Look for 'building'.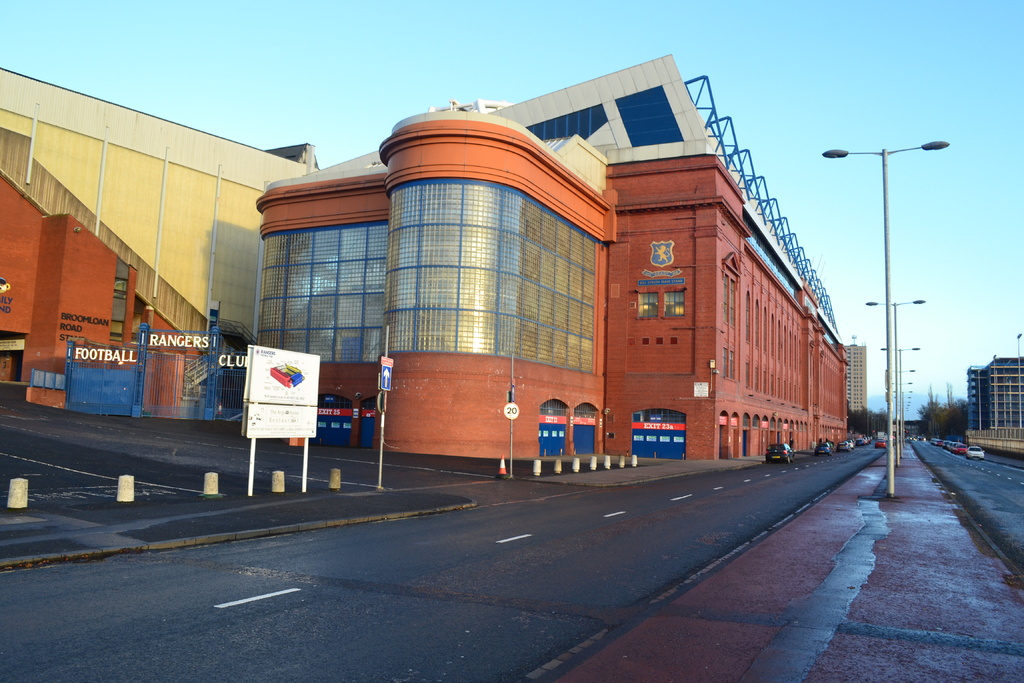
Found: 969, 356, 1023, 429.
